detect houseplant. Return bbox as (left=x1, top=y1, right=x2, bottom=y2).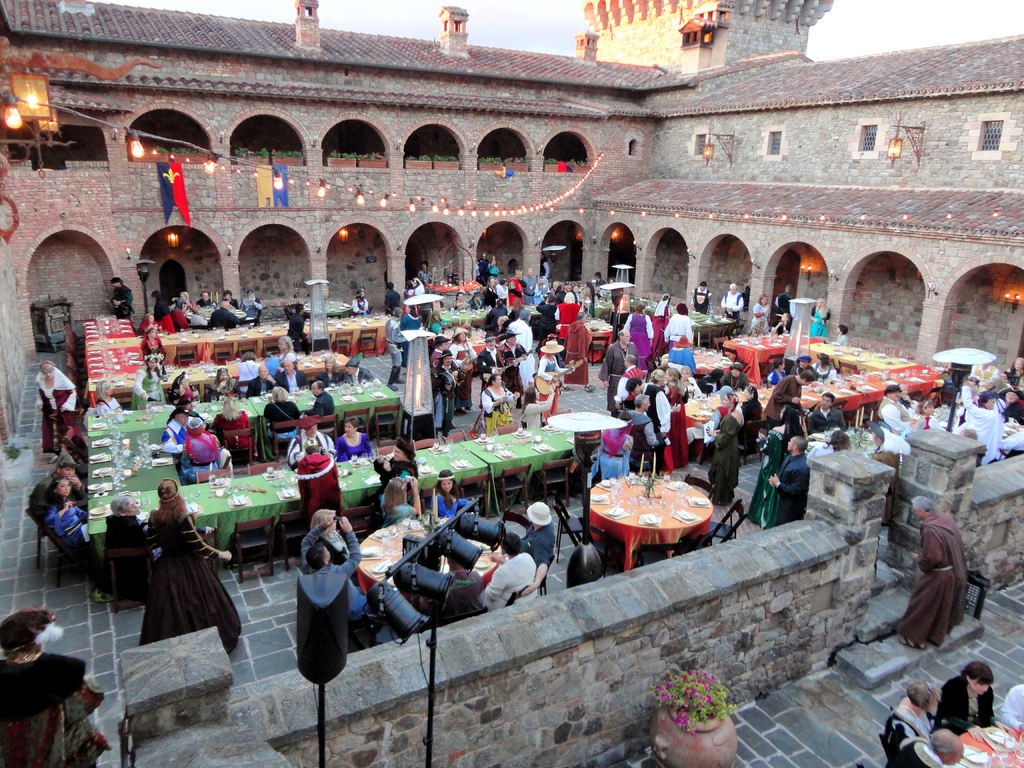
(left=404, top=149, right=461, bottom=164).
